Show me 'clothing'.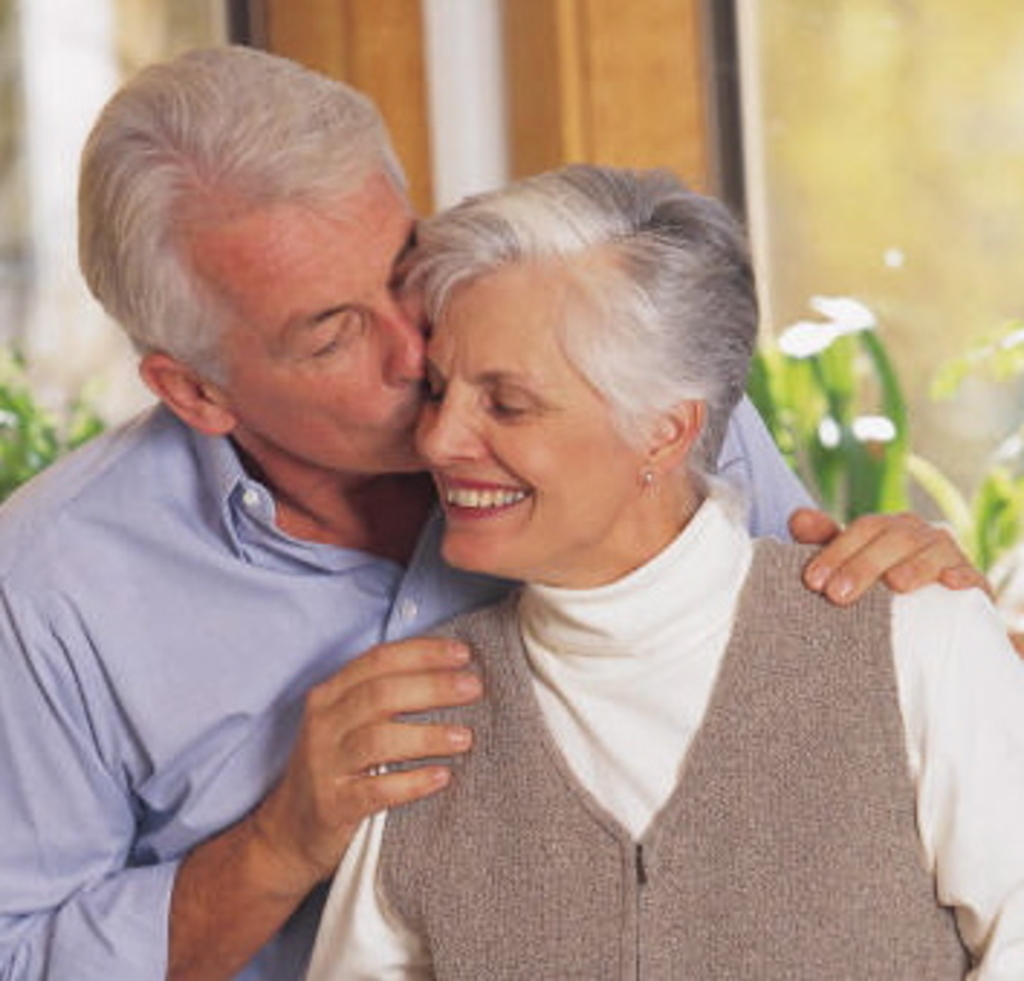
'clothing' is here: select_region(301, 486, 1021, 978).
